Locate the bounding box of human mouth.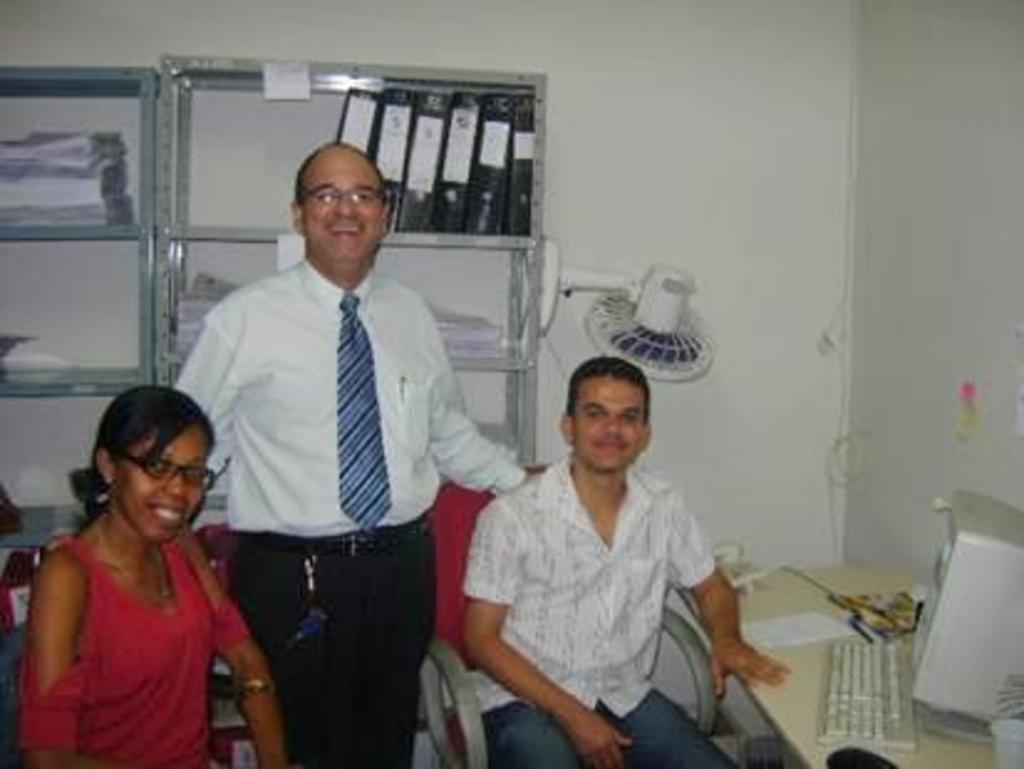
Bounding box: (left=330, top=213, right=367, bottom=231).
